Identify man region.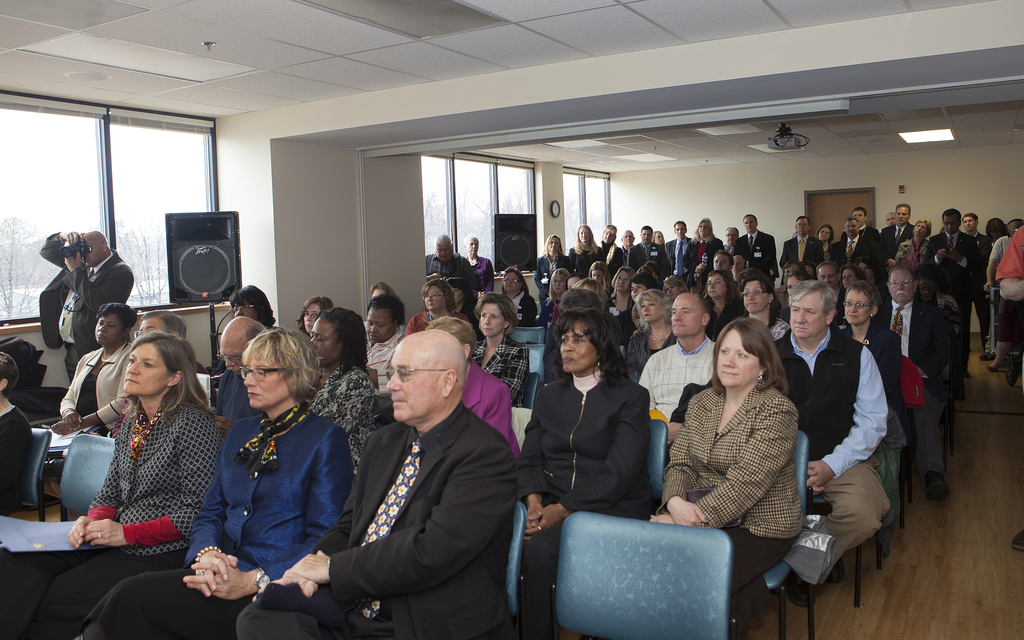
Region: [806, 282, 910, 613].
